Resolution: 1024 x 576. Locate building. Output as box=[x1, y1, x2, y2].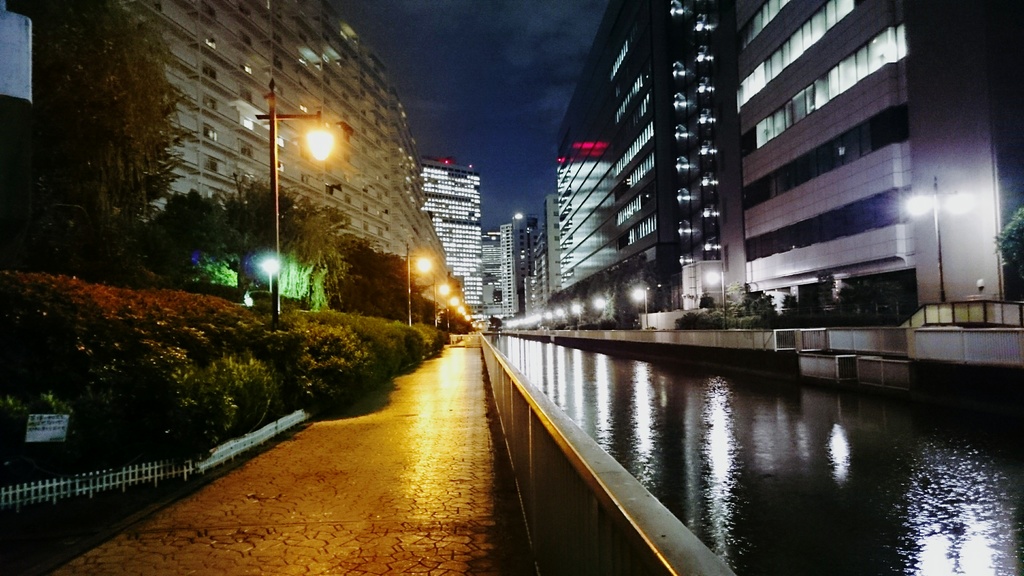
box=[484, 214, 540, 317].
